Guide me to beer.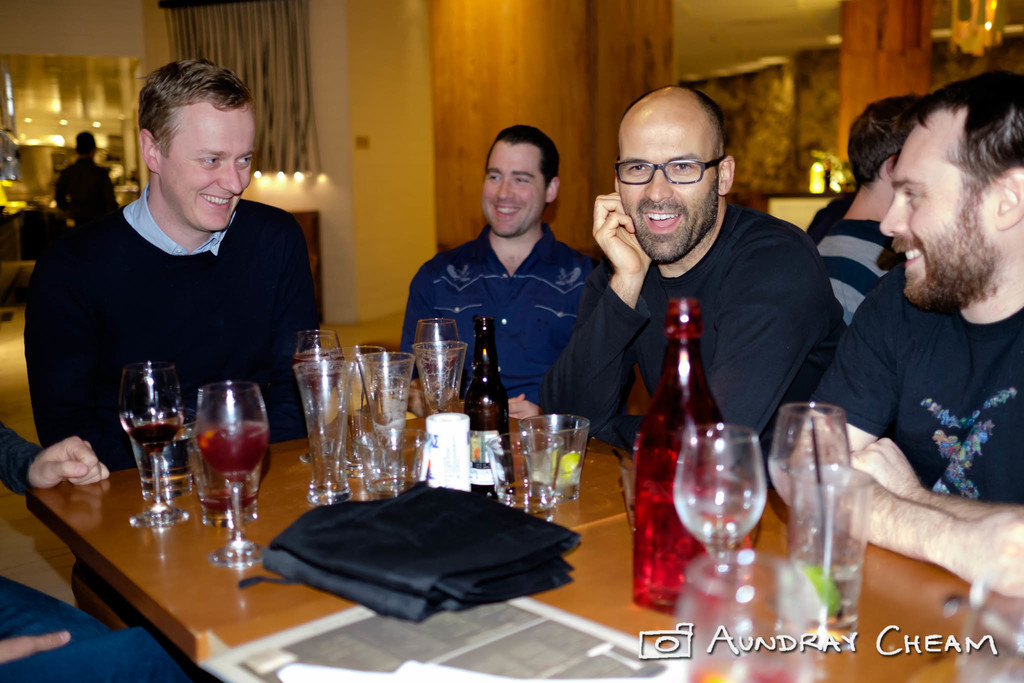
Guidance: 671:423:784:621.
